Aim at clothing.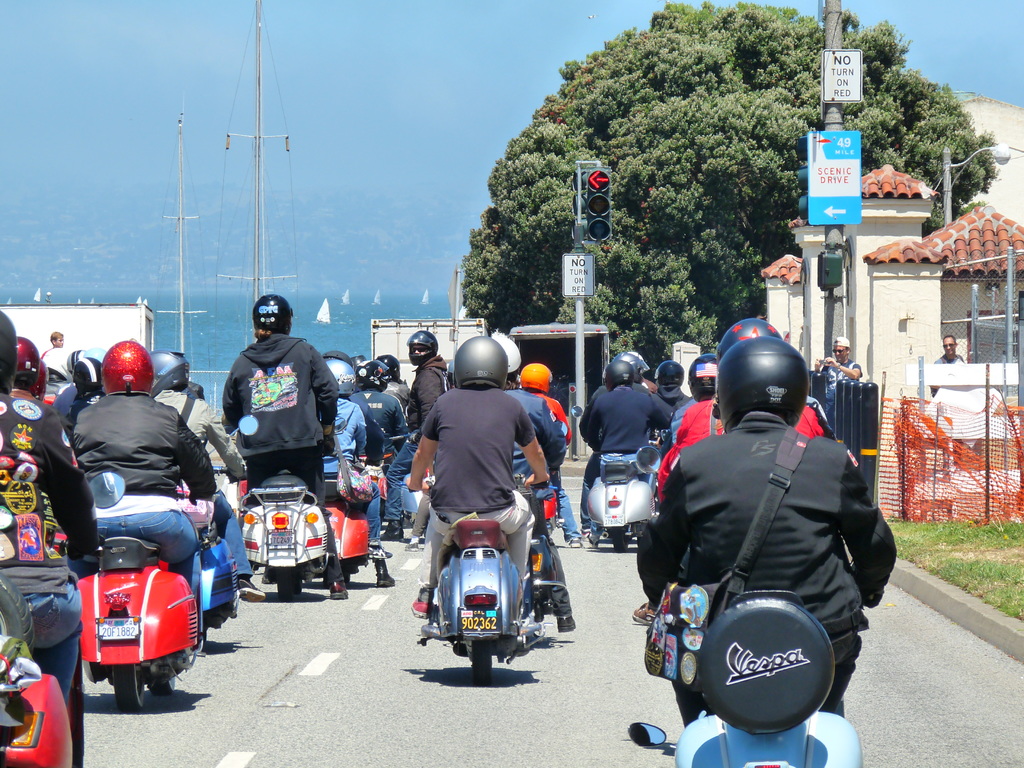
Aimed at x1=579, y1=375, x2=682, y2=536.
